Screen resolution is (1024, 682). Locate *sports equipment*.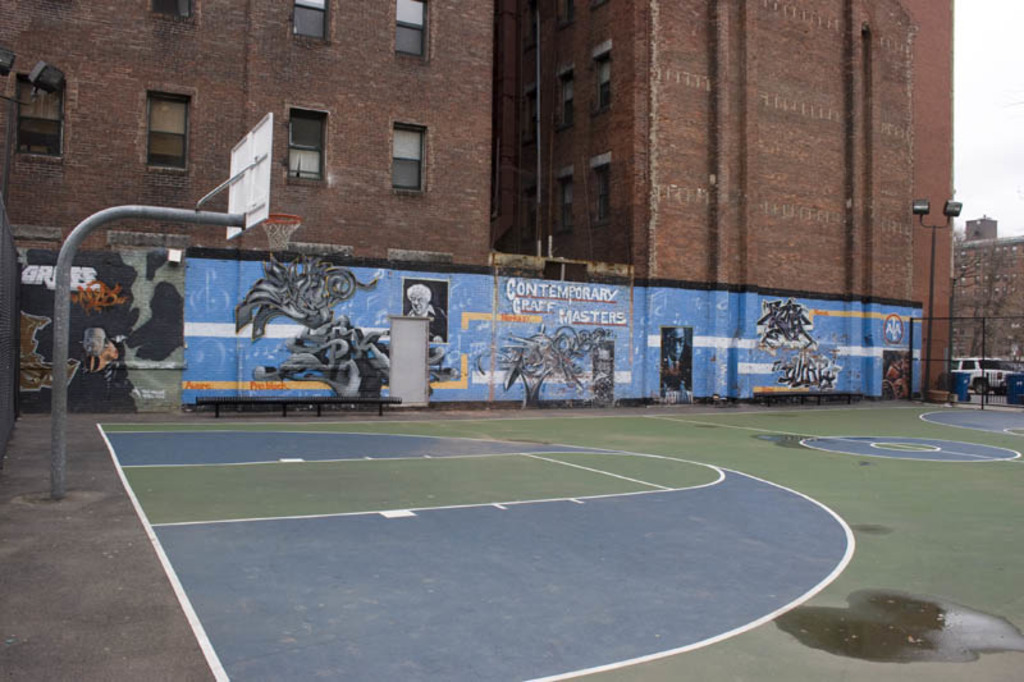
detection(260, 207, 301, 256).
